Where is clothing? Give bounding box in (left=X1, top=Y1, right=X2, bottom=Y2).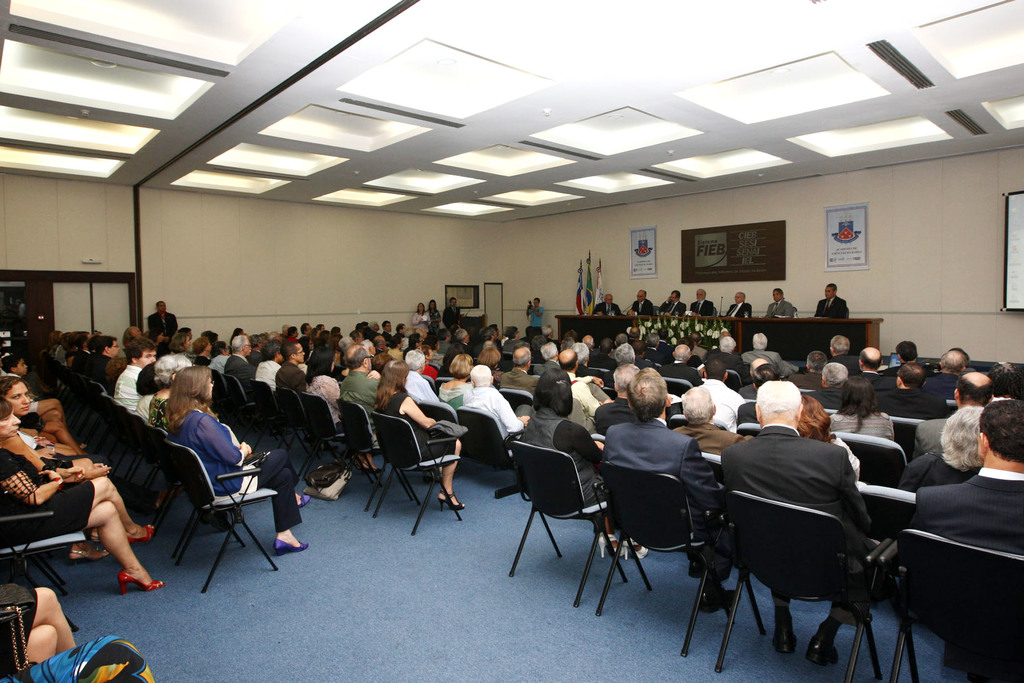
(left=382, top=329, right=392, bottom=345).
